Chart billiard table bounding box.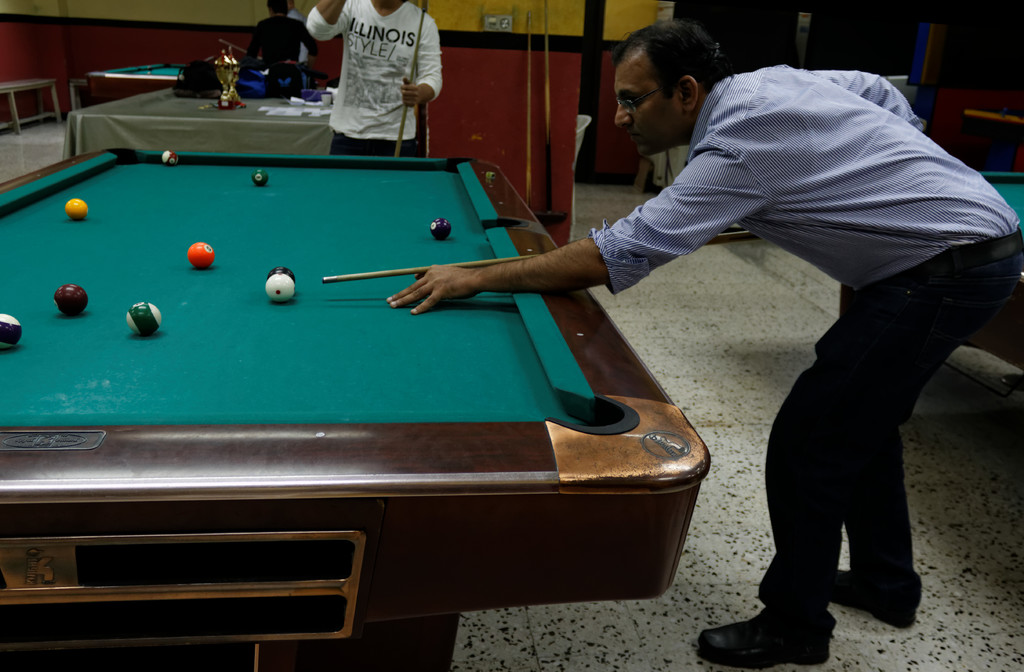
Charted: Rect(0, 146, 712, 671).
